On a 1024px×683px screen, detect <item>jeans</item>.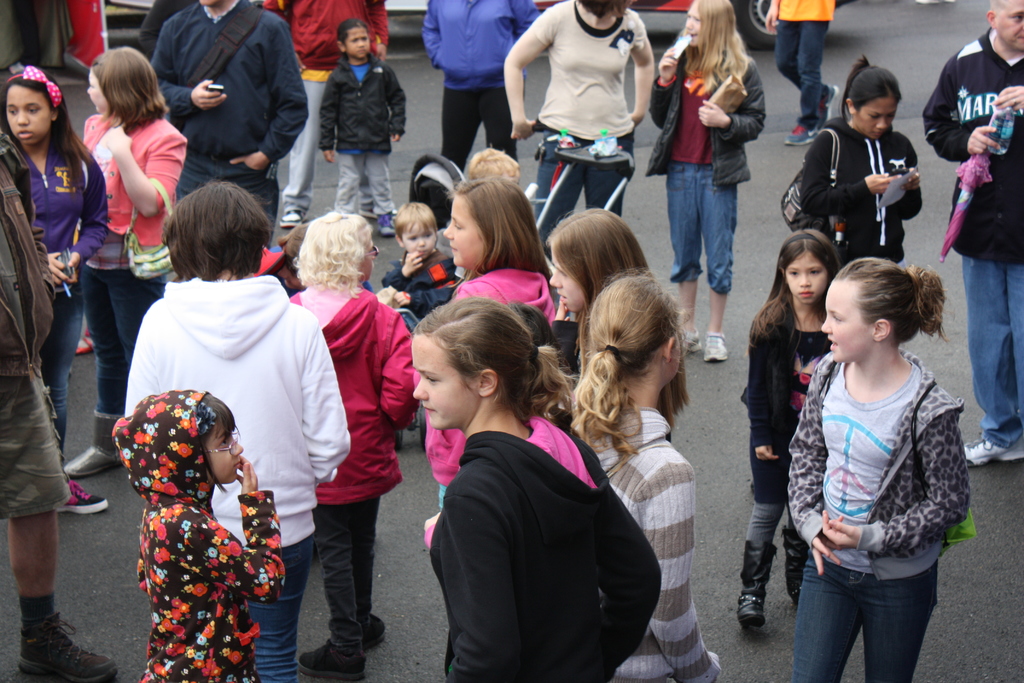
241 533 312 682.
